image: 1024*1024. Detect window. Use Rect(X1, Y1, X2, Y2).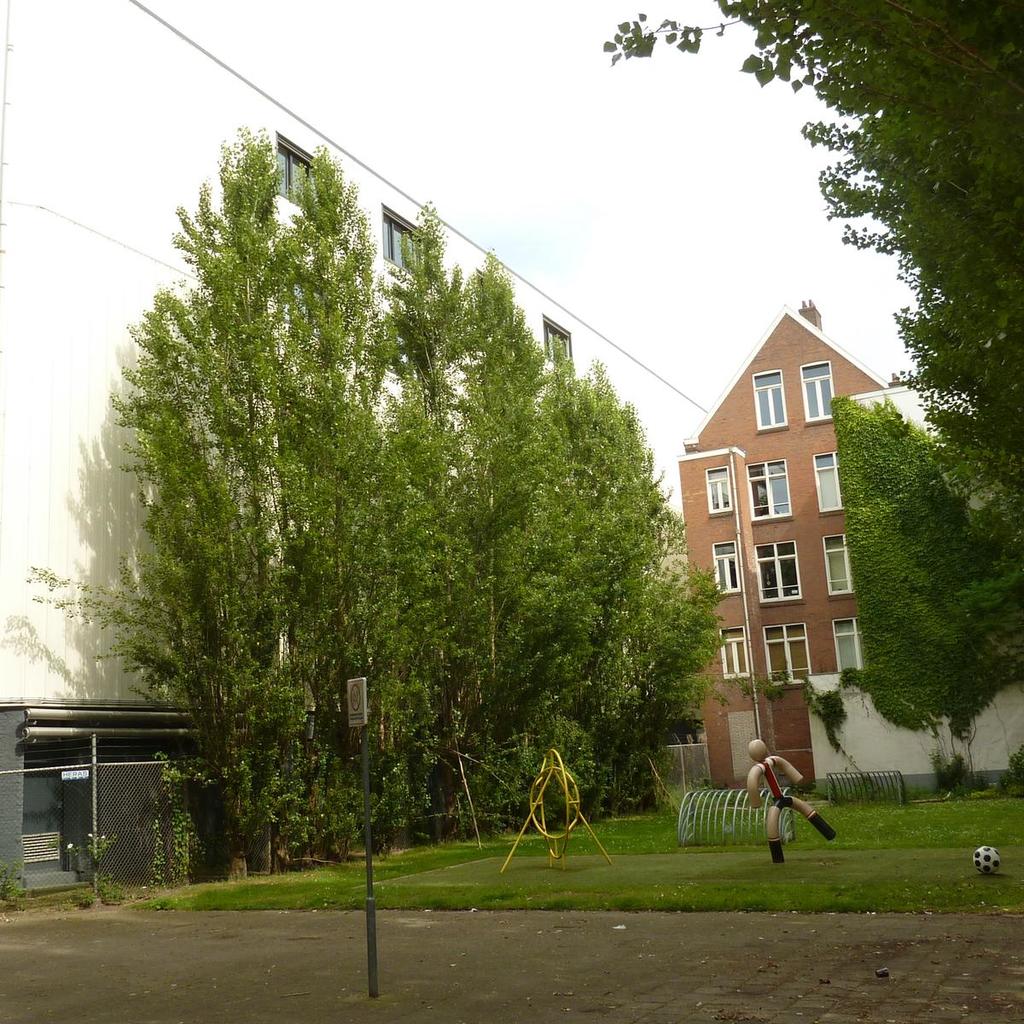
Rect(478, 268, 517, 352).
